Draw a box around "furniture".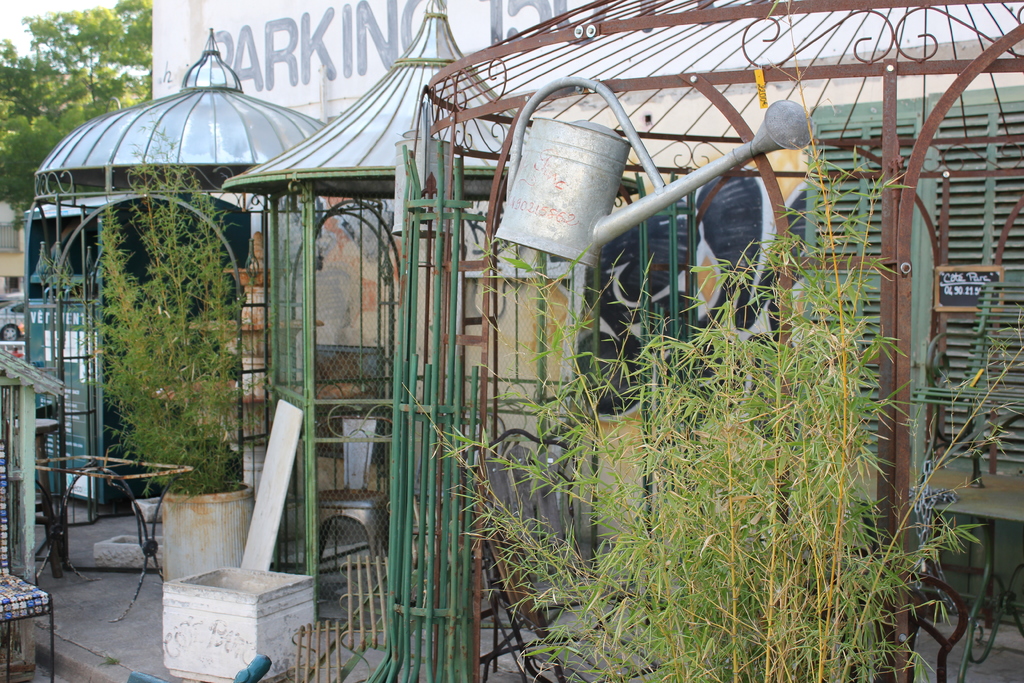
bbox=(31, 452, 190, 623).
